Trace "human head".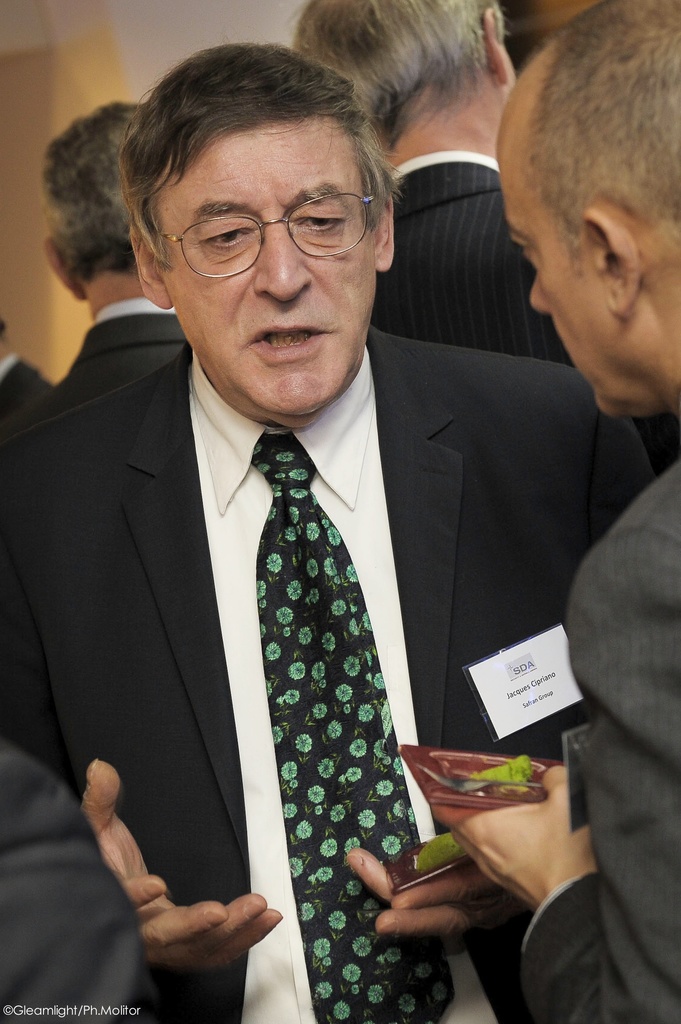
Traced to detection(505, 26, 668, 394).
